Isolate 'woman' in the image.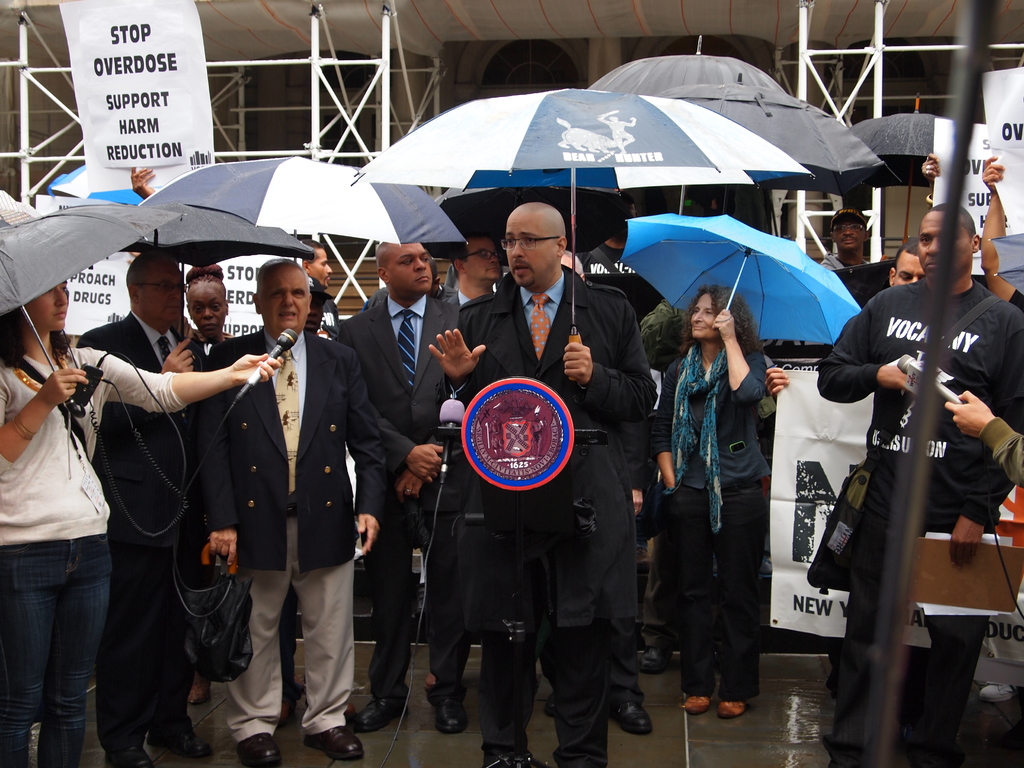
Isolated region: crop(657, 286, 787, 713).
